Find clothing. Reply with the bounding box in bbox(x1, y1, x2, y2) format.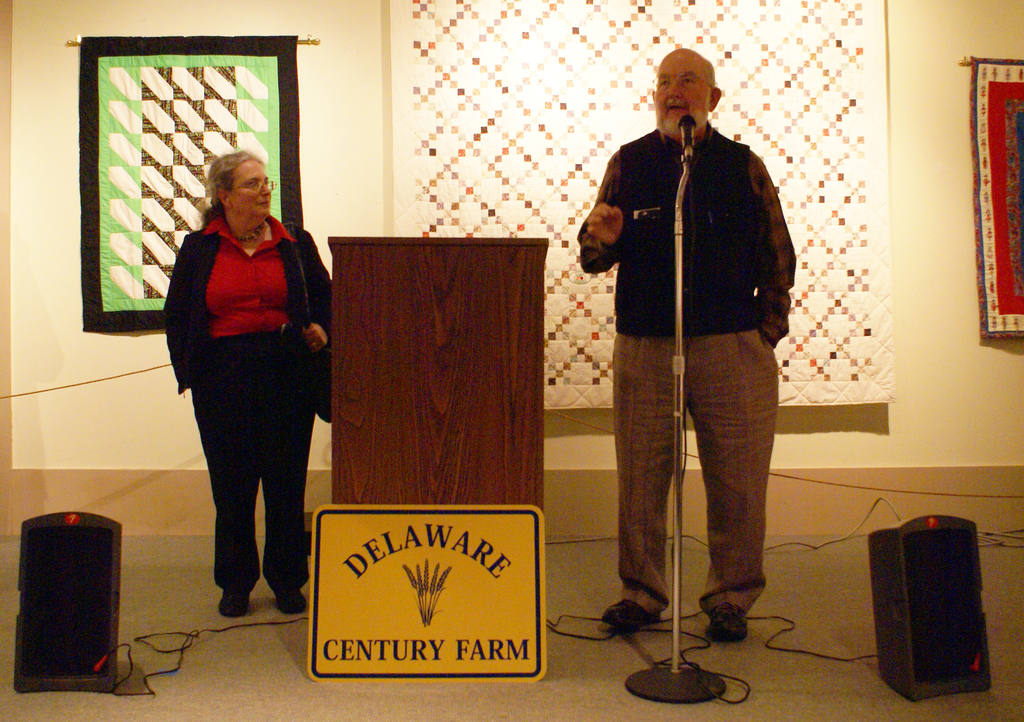
bbox(583, 37, 803, 589).
